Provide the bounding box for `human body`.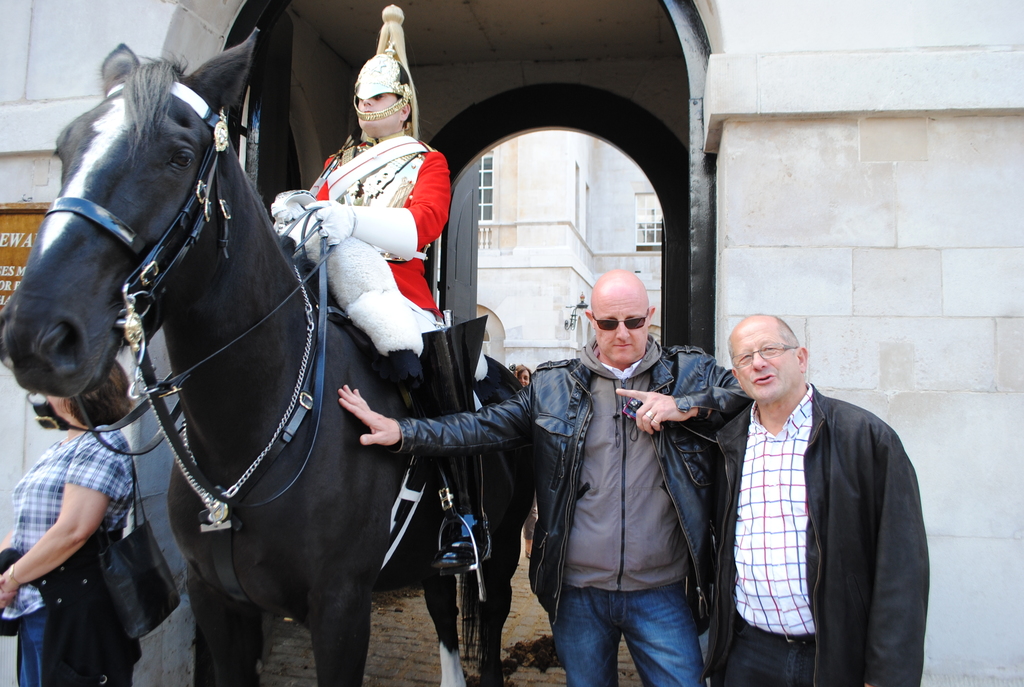
detection(1, 362, 144, 686).
